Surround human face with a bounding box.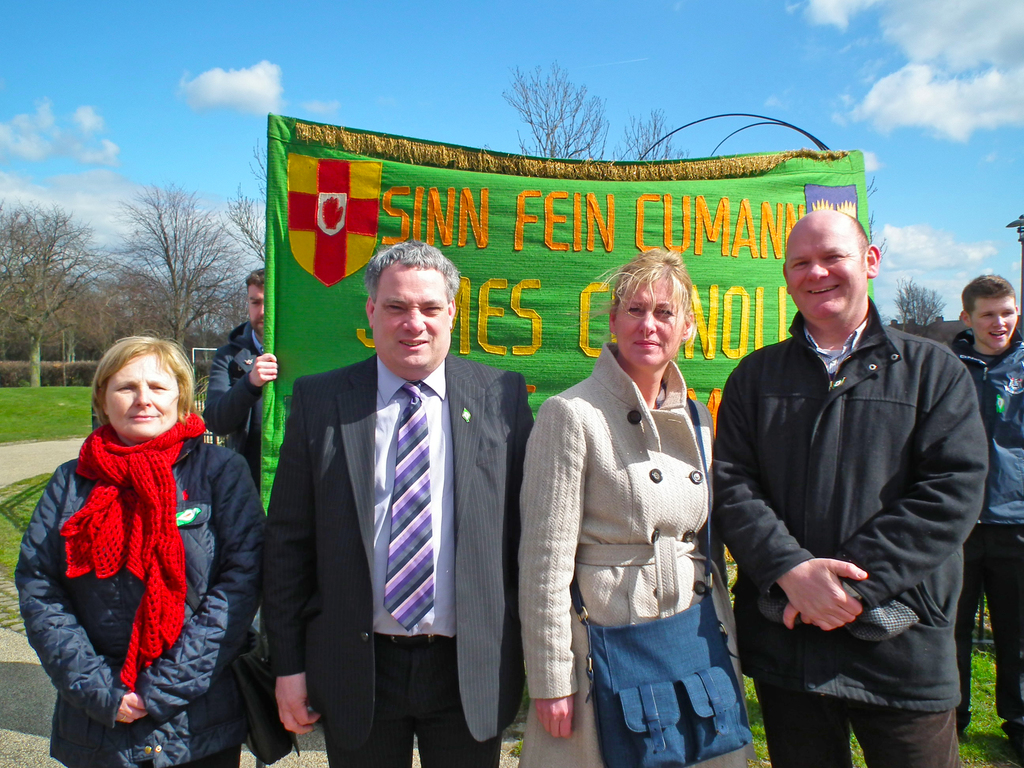
bbox(969, 295, 1016, 351).
